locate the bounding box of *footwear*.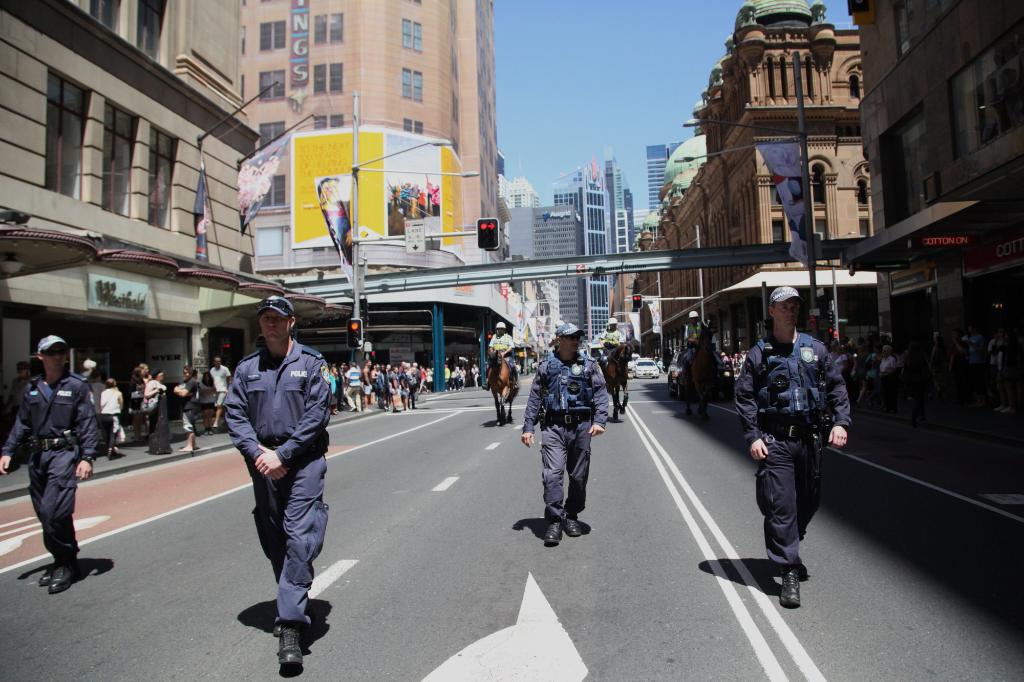
Bounding box: [left=566, top=519, right=582, bottom=535].
